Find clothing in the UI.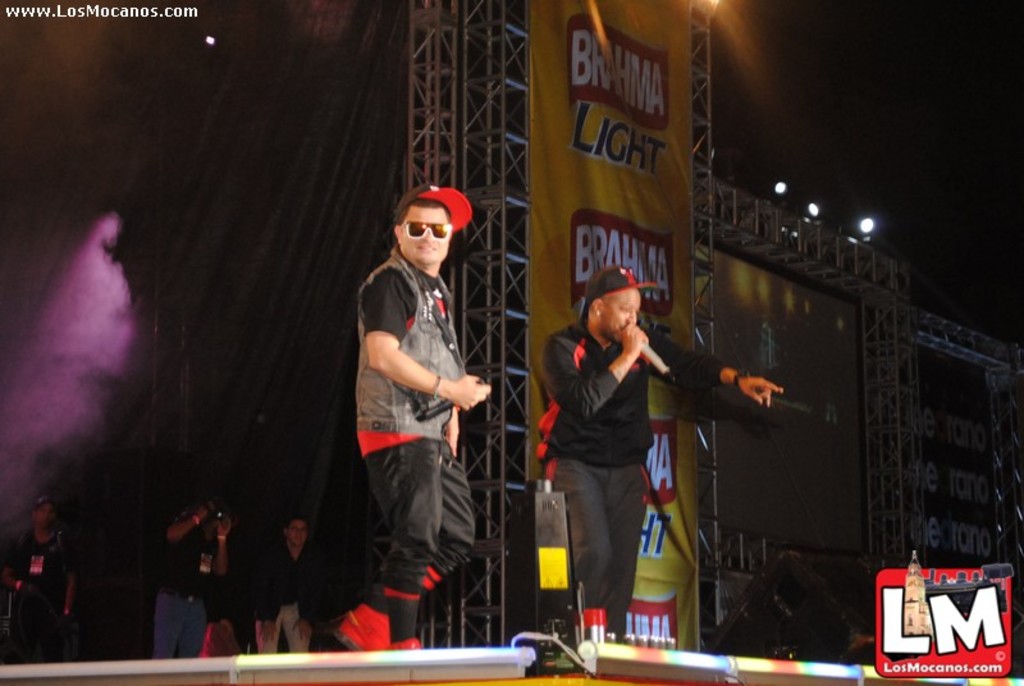
UI element at BBox(246, 539, 321, 666).
